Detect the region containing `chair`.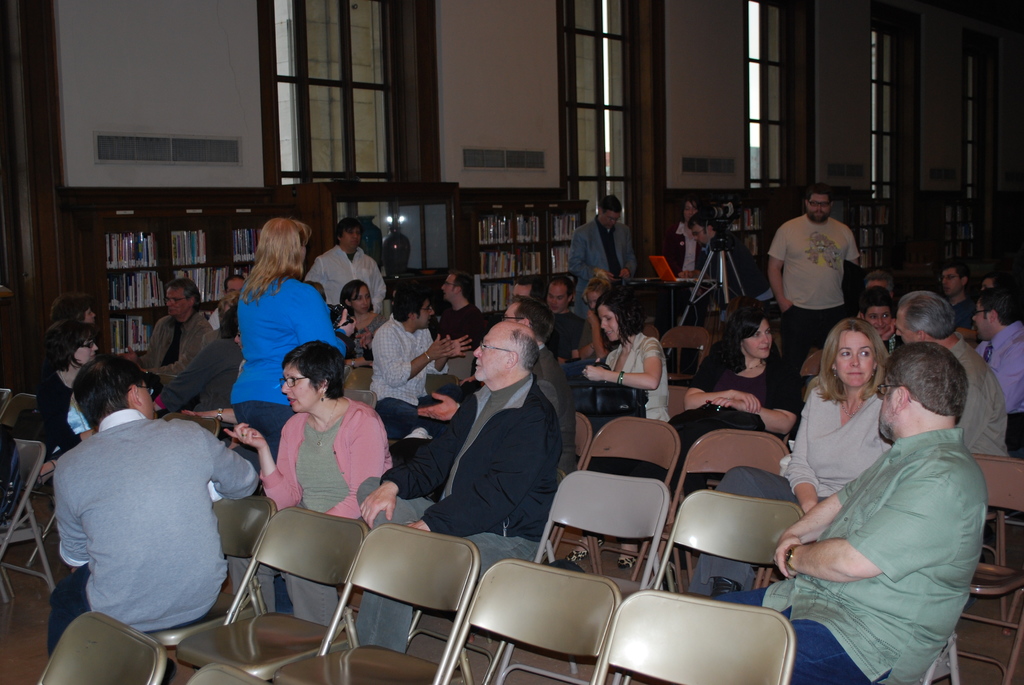
bbox(665, 382, 700, 424).
